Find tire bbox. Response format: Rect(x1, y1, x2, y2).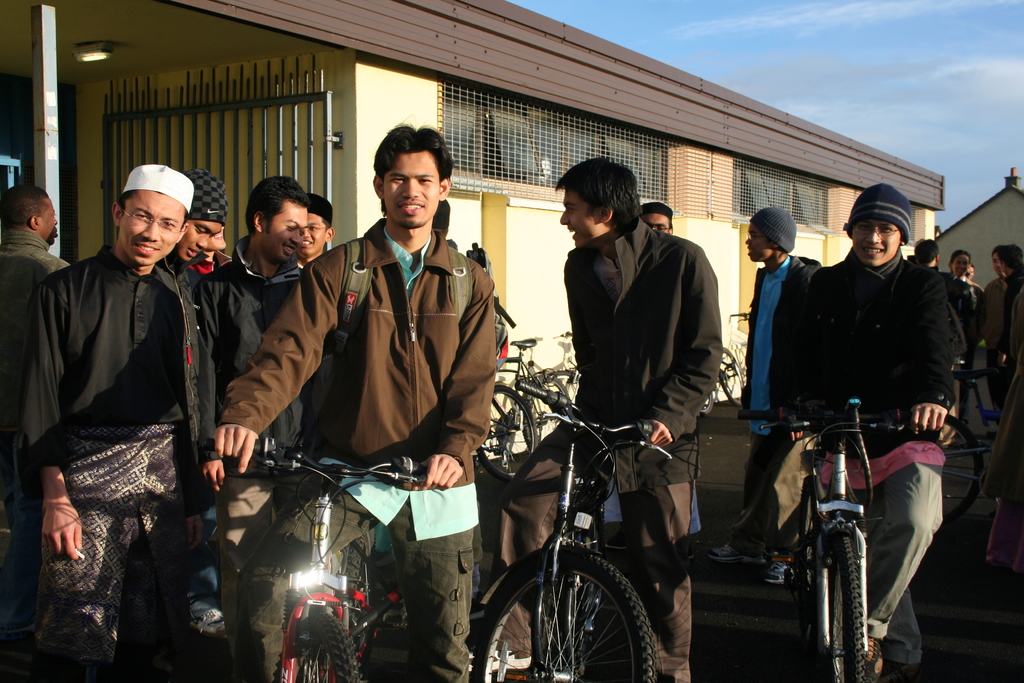
Rect(821, 534, 863, 682).
